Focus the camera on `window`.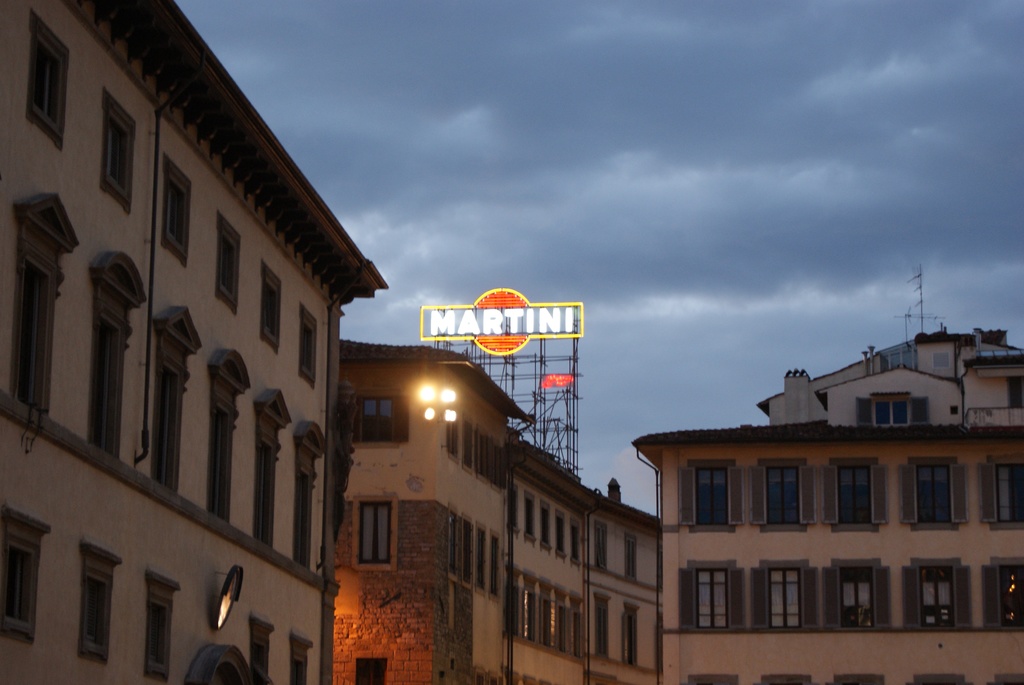
Focus region: bbox=(144, 569, 181, 682).
